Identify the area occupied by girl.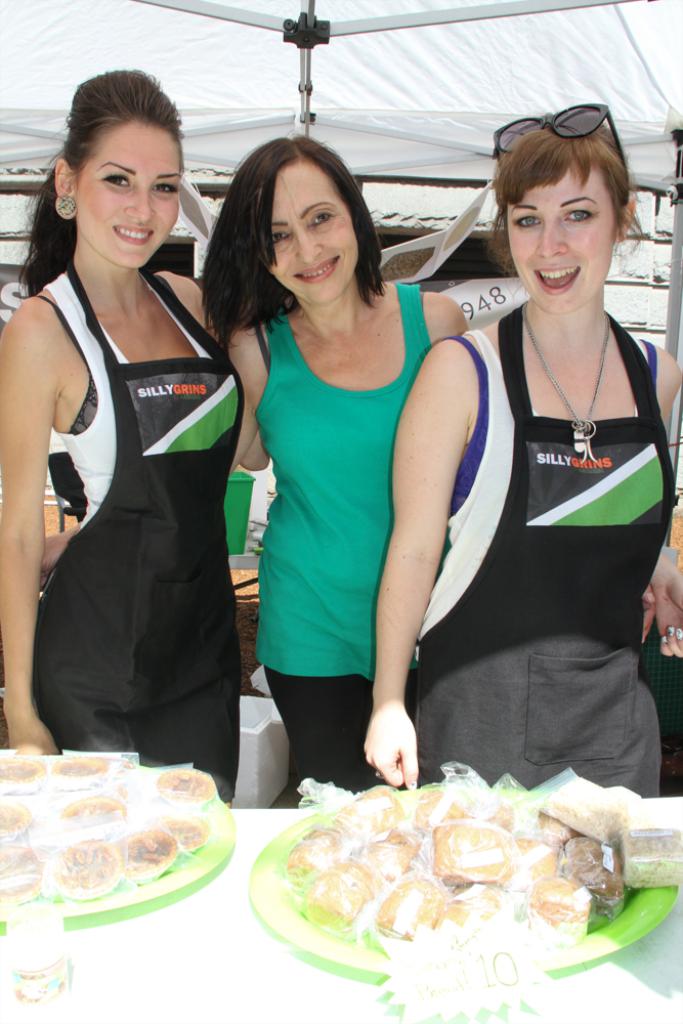
Area: <box>361,100,682,798</box>.
